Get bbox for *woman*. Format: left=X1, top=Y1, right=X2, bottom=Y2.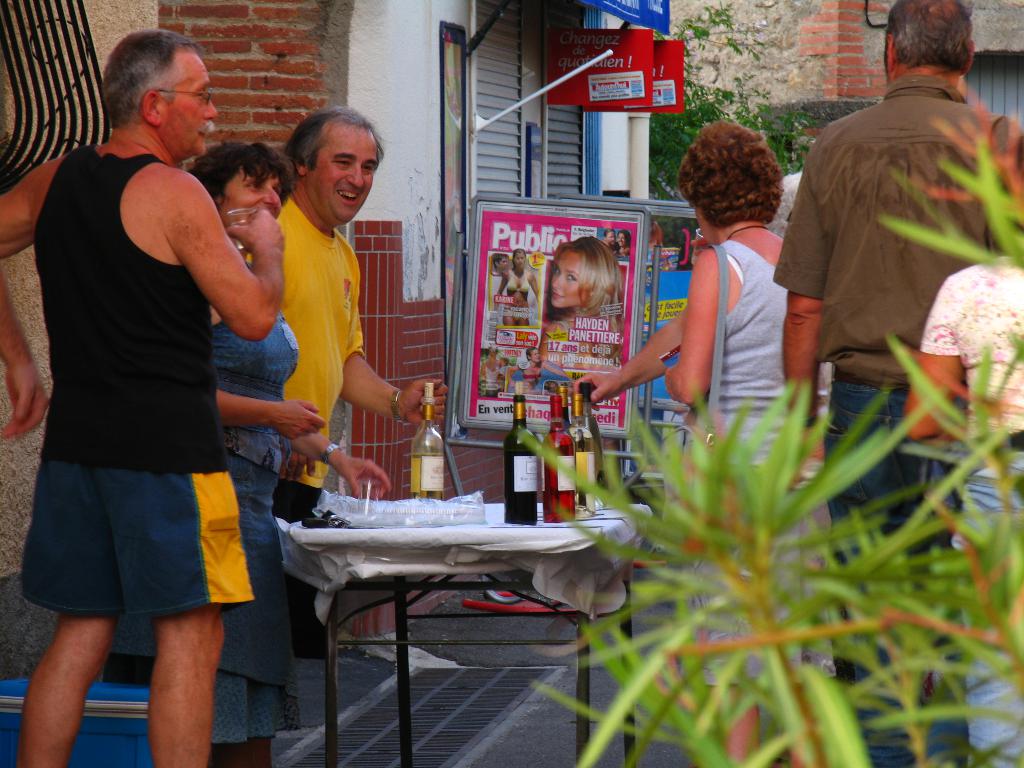
left=208, top=143, right=389, bottom=767.
